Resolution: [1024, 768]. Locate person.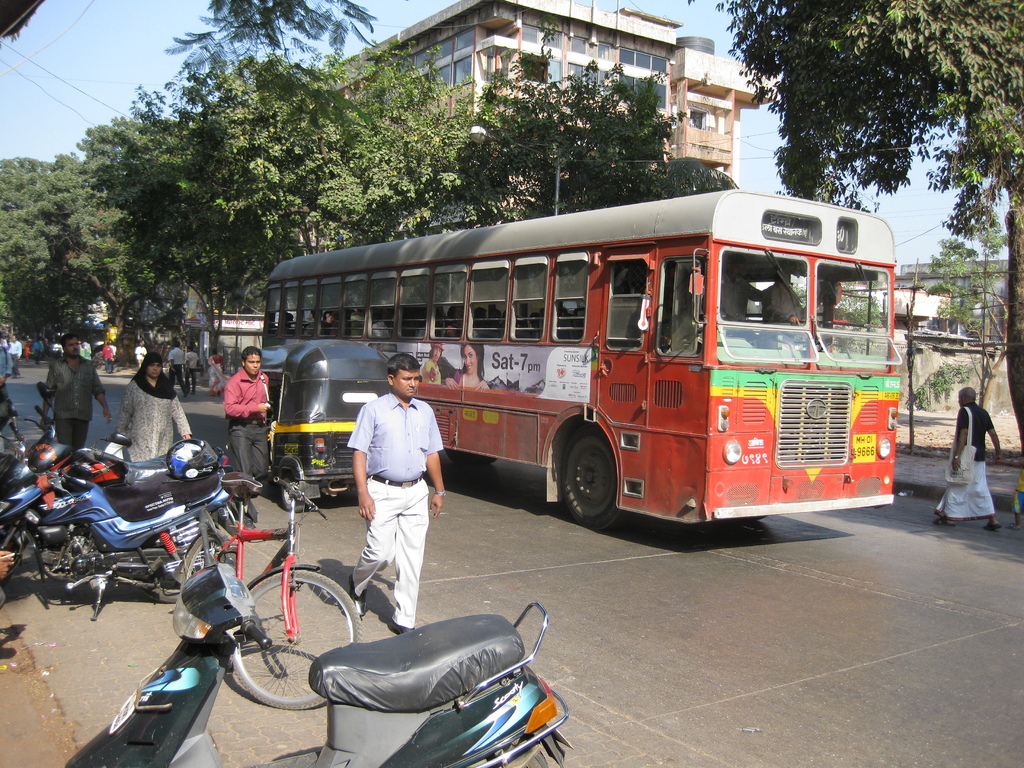
[113,352,198,464].
